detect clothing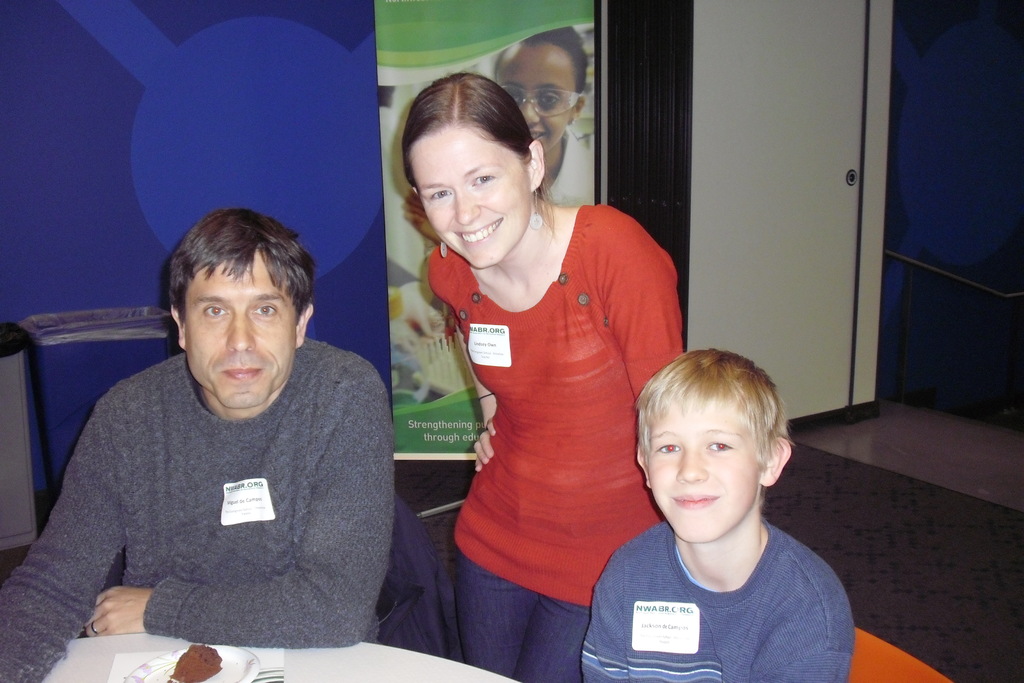
[0,340,399,682]
